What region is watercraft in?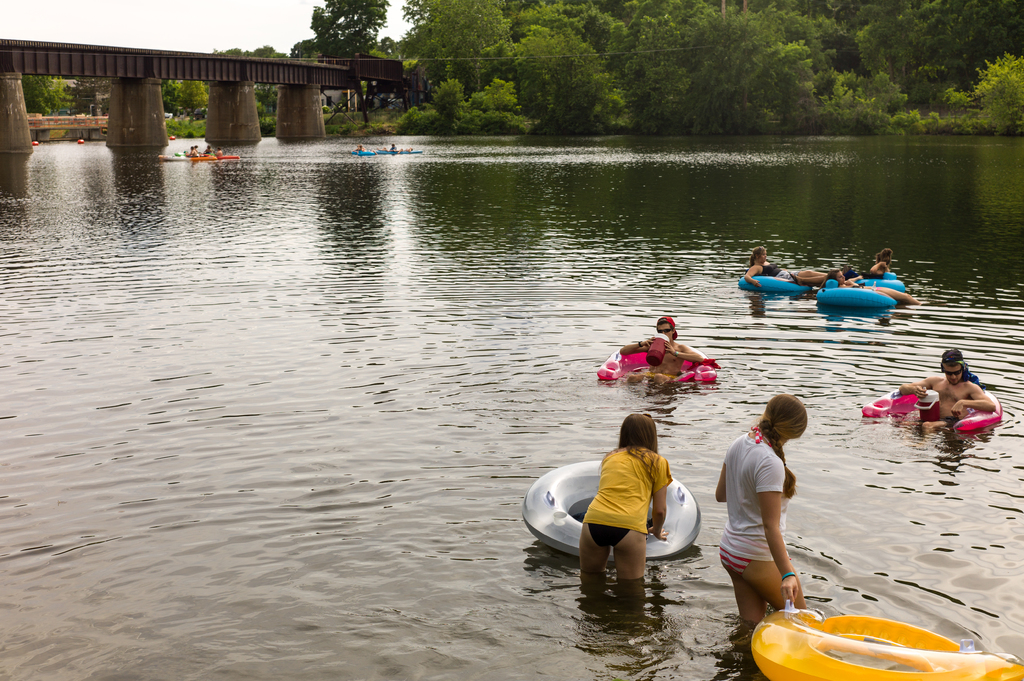
box(156, 156, 242, 162).
